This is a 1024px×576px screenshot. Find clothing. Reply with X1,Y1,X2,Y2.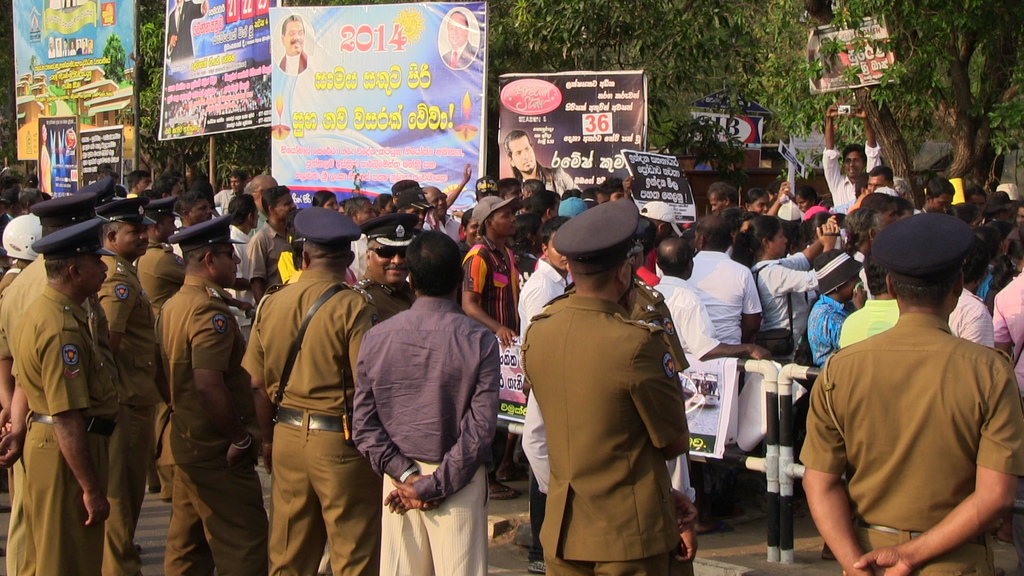
279,49,308,77.
